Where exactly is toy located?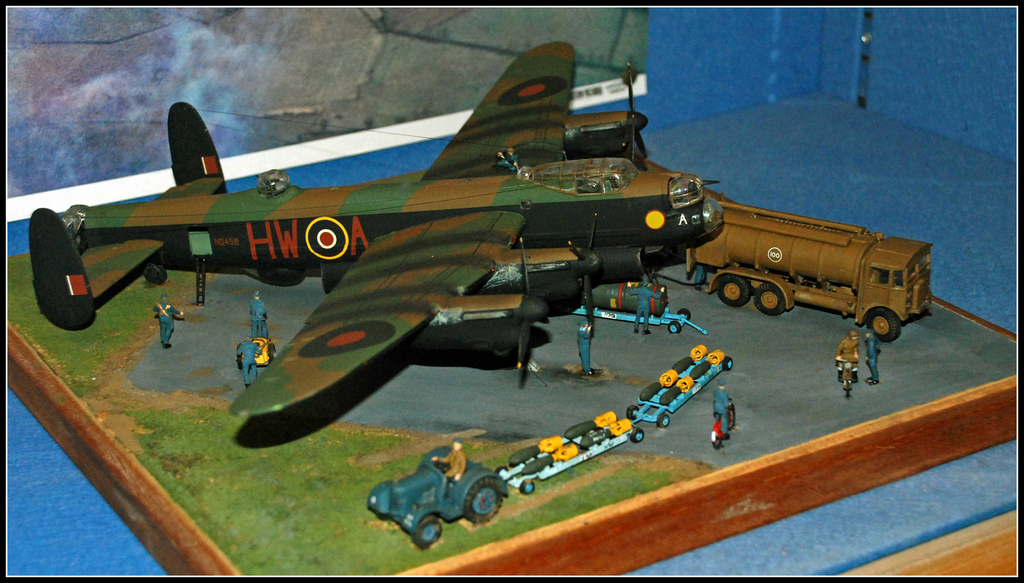
Its bounding box is bbox=(362, 435, 495, 539).
